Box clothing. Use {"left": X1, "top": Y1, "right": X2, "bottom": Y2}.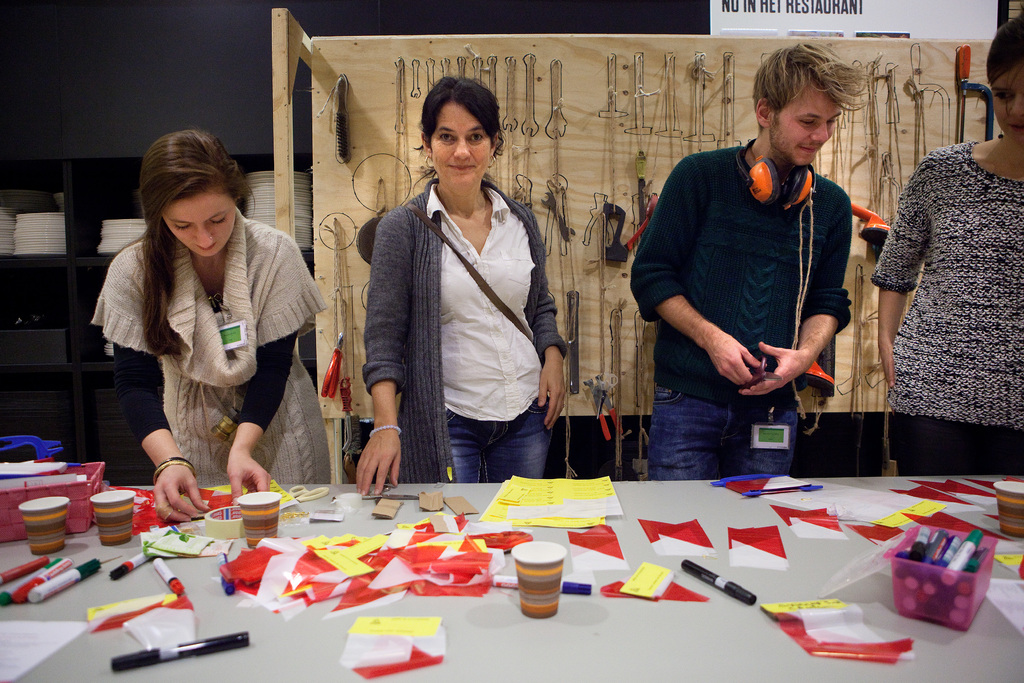
{"left": 86, "top": 207, "right": 342, "bottom": 488}.
